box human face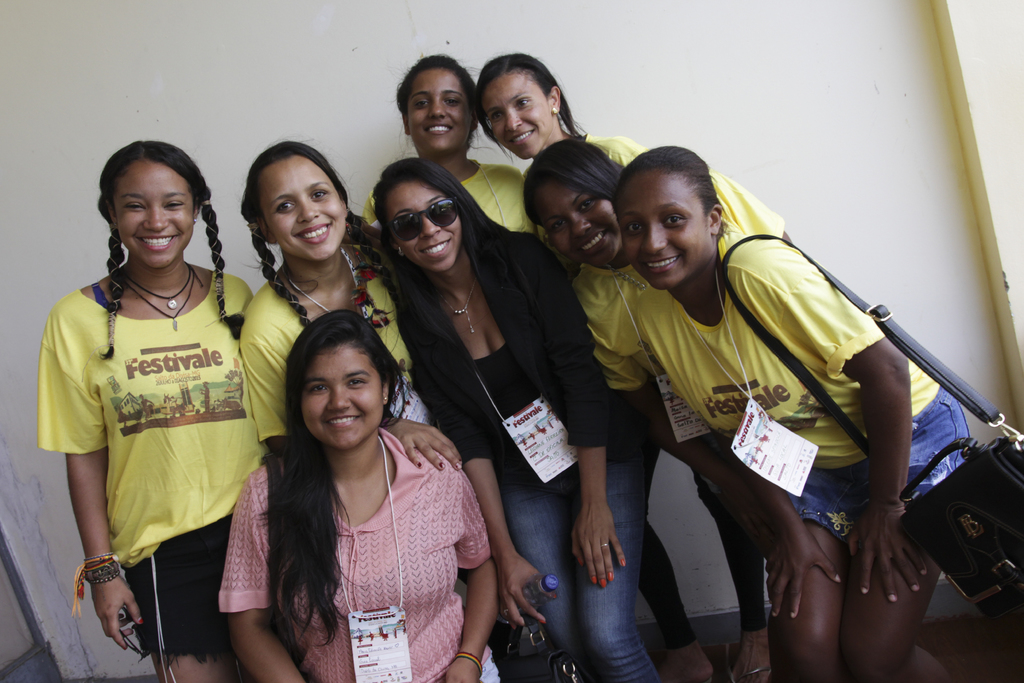
detection(537, 185, 614, 268)
